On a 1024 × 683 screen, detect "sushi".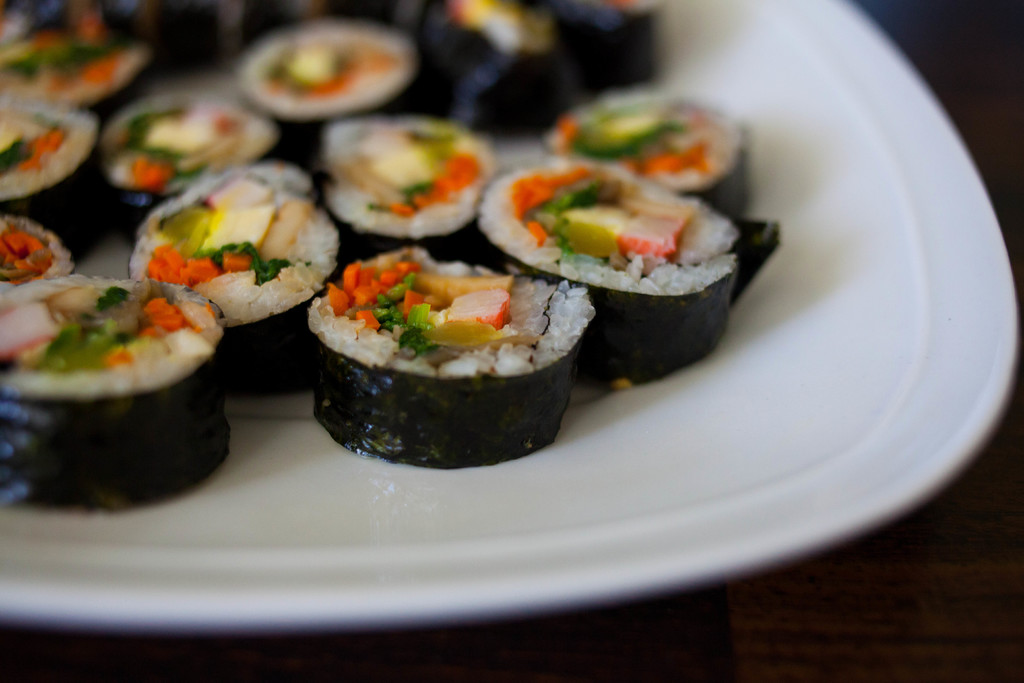
299,247,598,473.
